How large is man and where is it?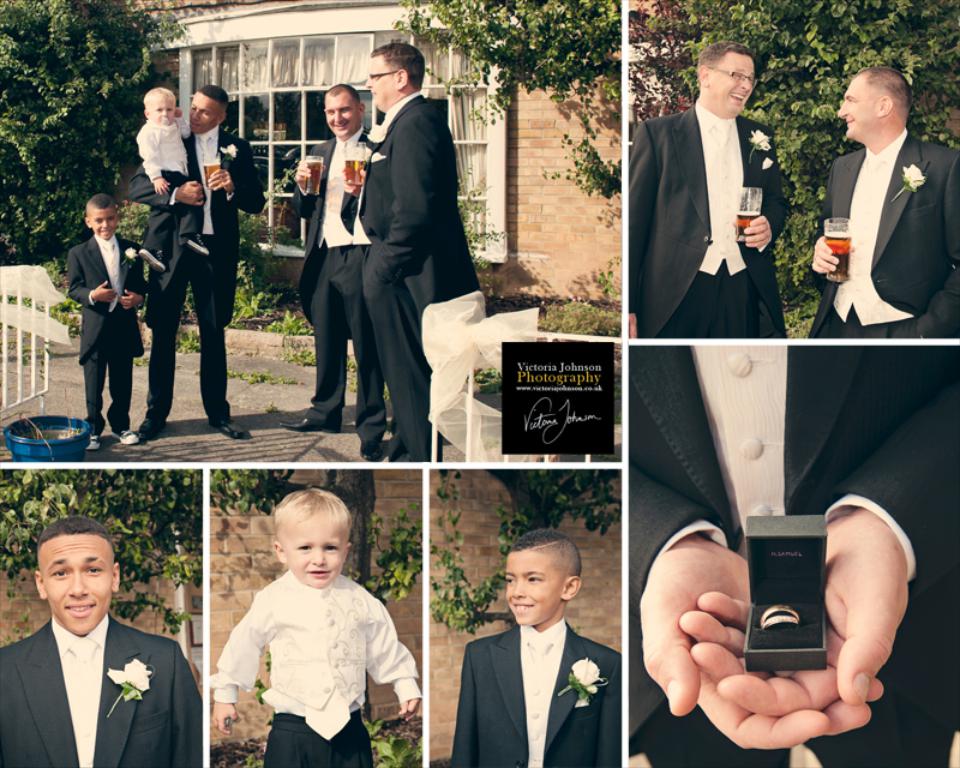
Bounding box: x1=355 y1=41 x2=482 y2=466.
